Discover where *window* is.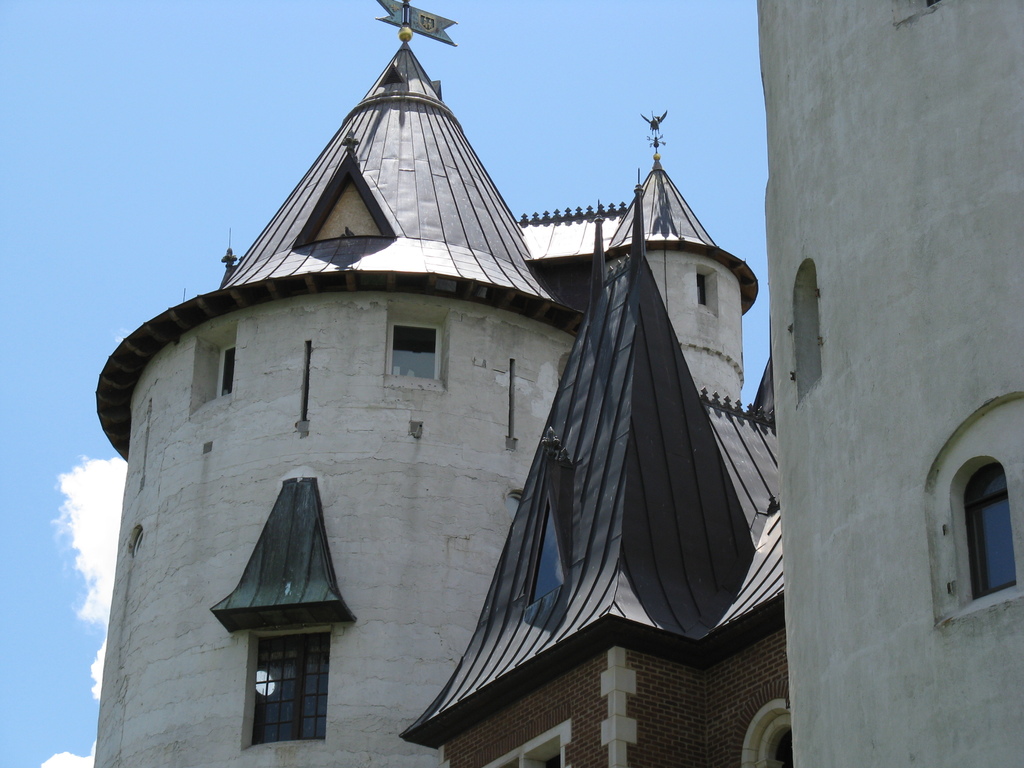
Discovered at select_region(696, 275, 719, 308).
